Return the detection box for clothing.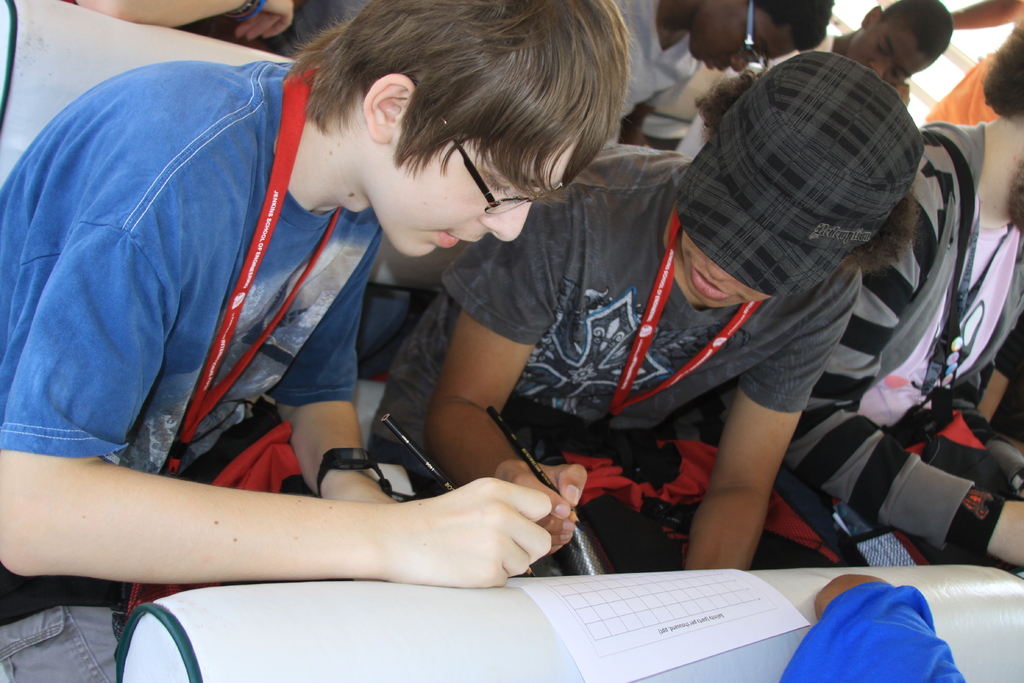
(left=0, top=60, right=385, bottom=477).
